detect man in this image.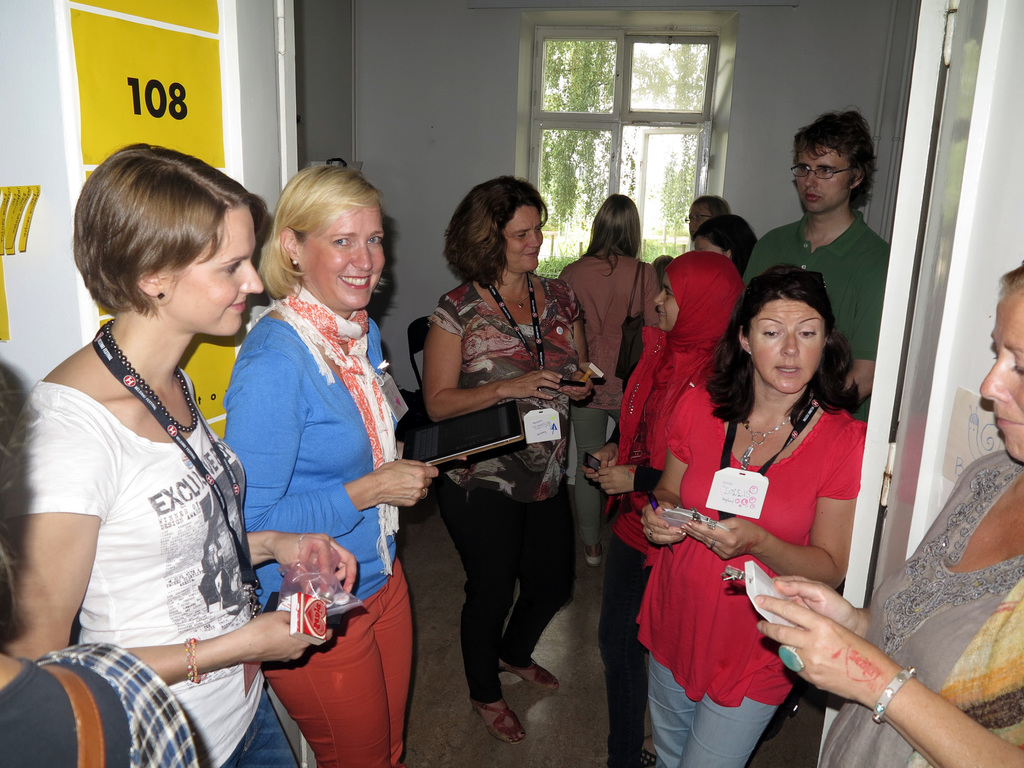
Detection: [x1=745, y1=102, x2=888, y2=403].
